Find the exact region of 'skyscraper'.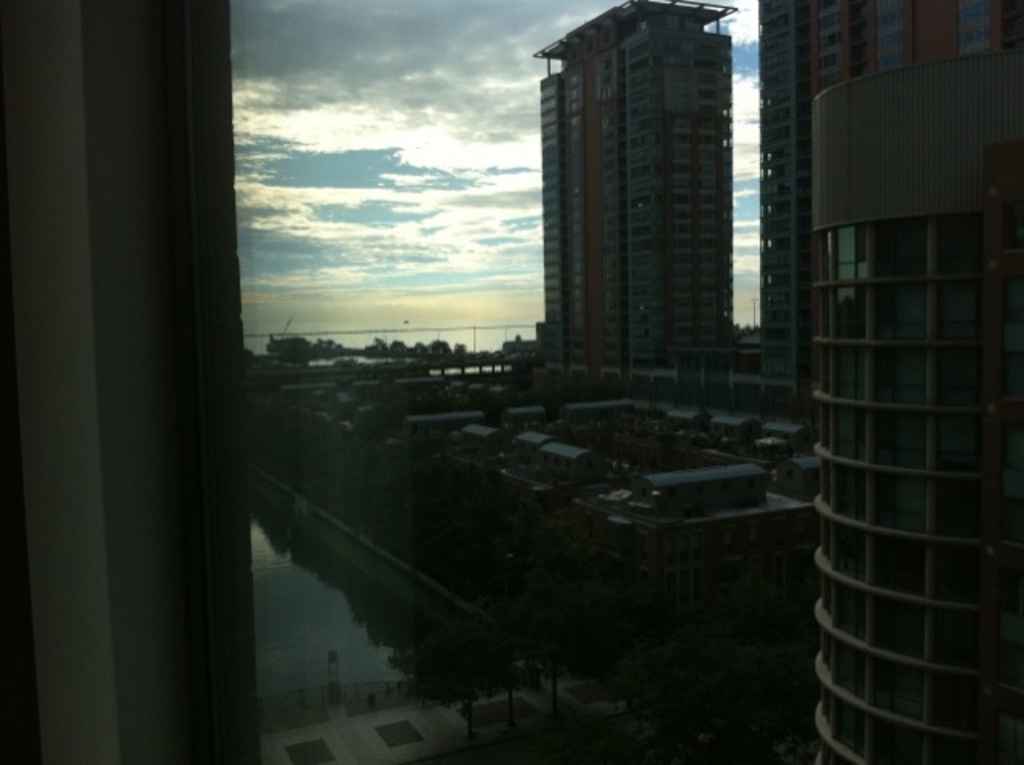
Exact region: x1=747, y1=10, x2=1022, y2=370.
